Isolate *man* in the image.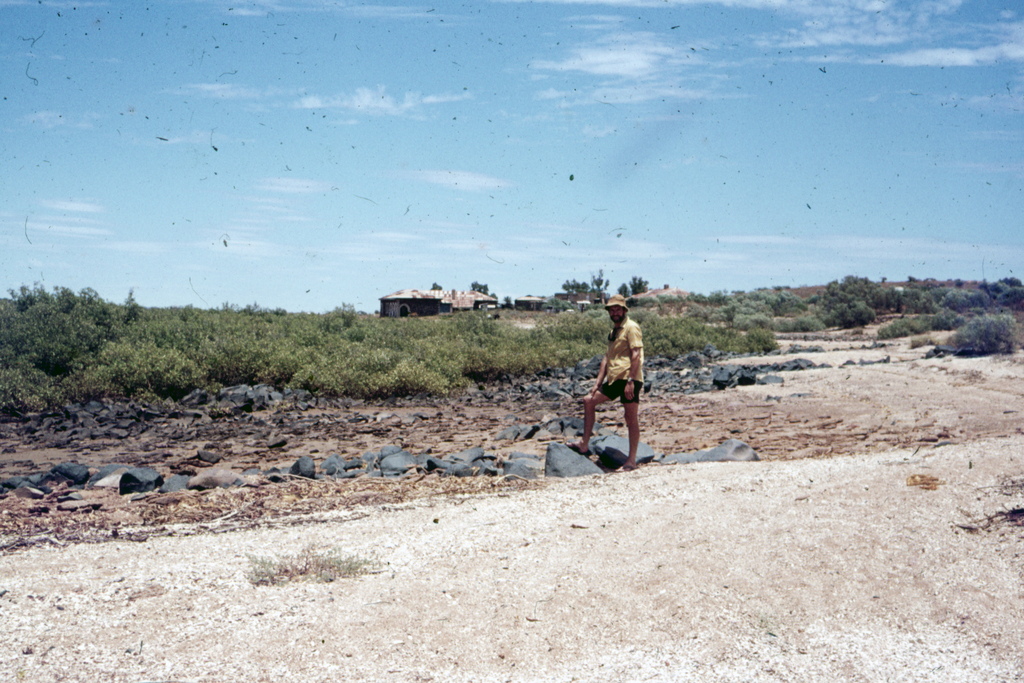
Isolated region: left=582, top=303, right=663, bottom=476.
